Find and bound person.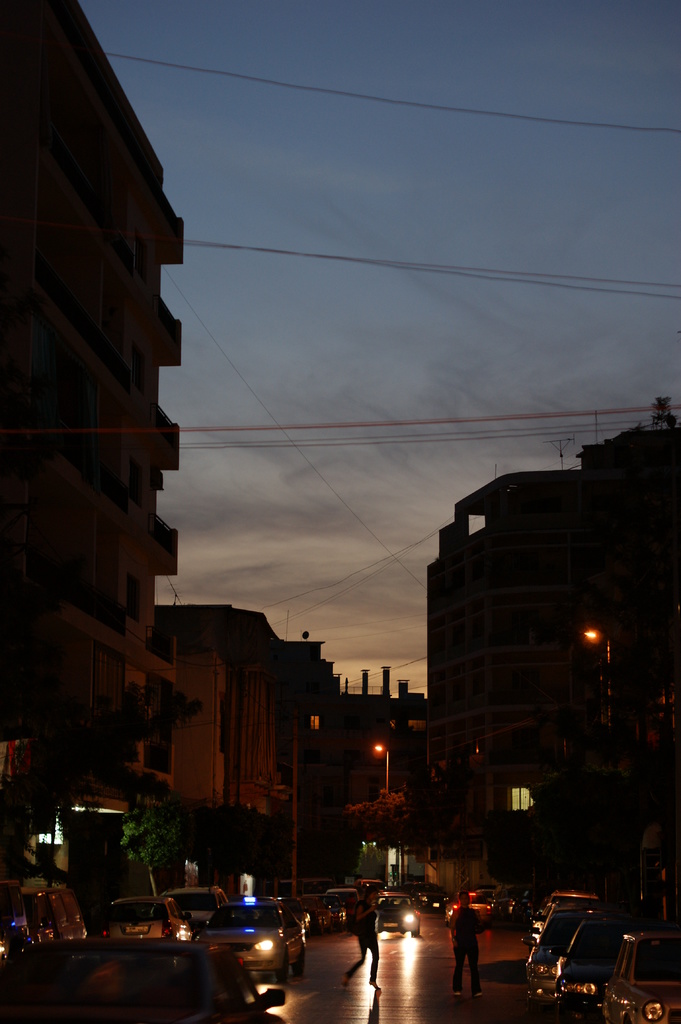
Bound: rect(343, 893, 385, 996).
